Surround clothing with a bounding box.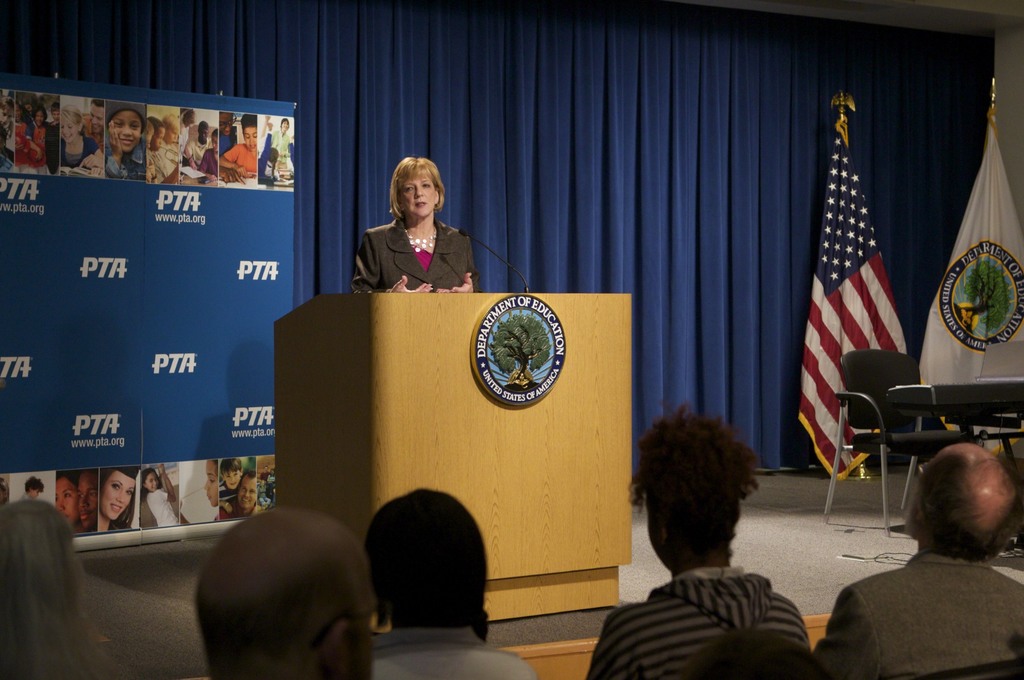
x1=13 y1=125 x2=32 y2=172.
